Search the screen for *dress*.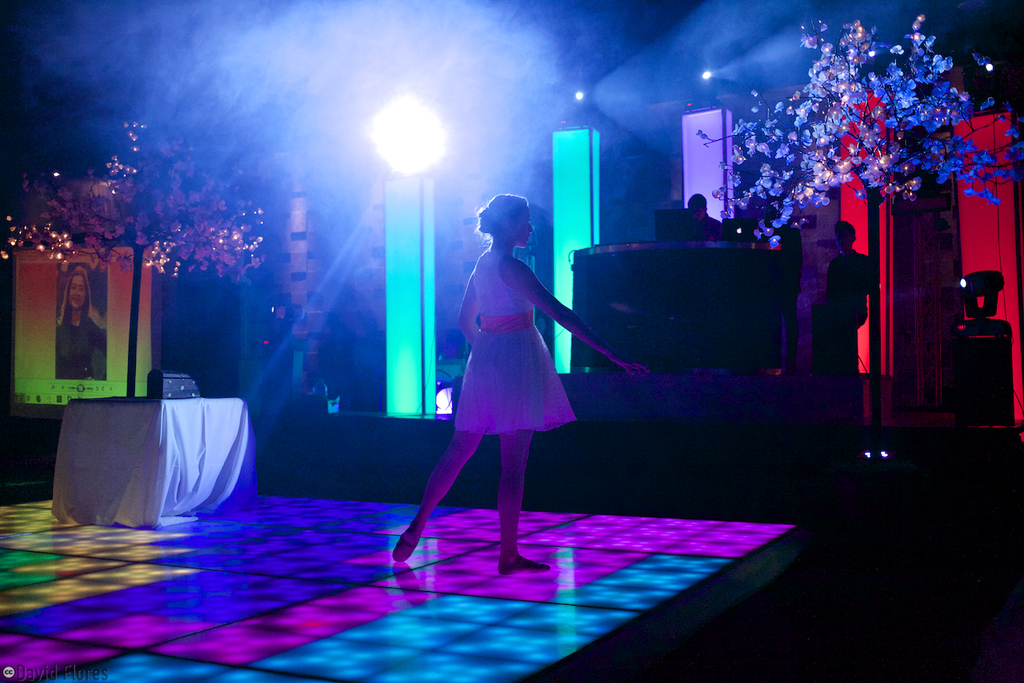
Found at left=454, top=246, right=577, bottom=439.
